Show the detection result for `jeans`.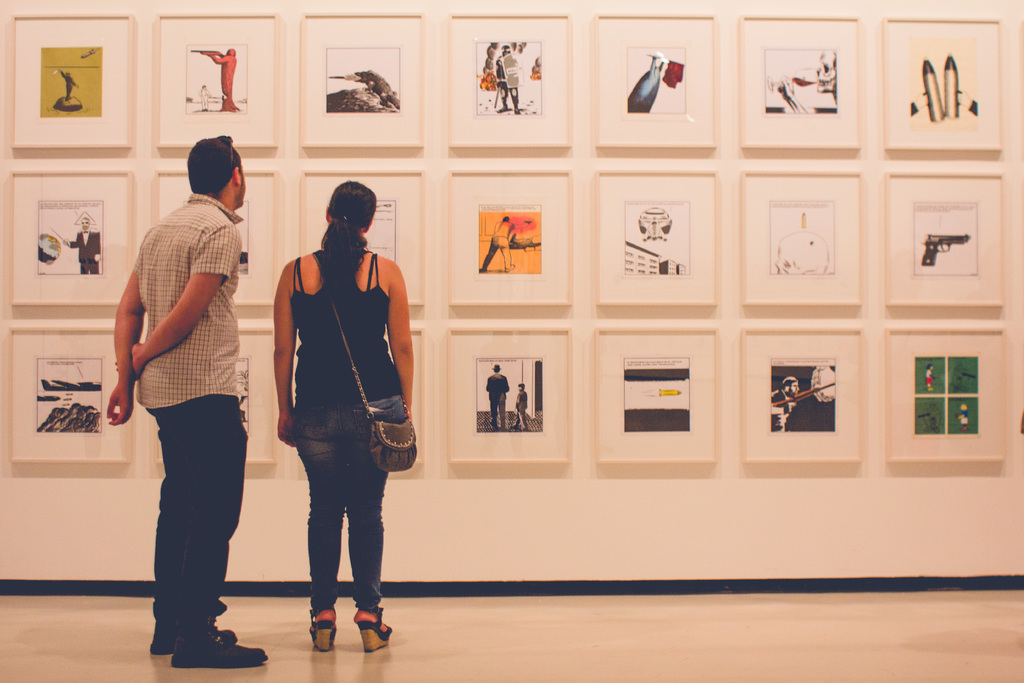
277/422/394/636.
